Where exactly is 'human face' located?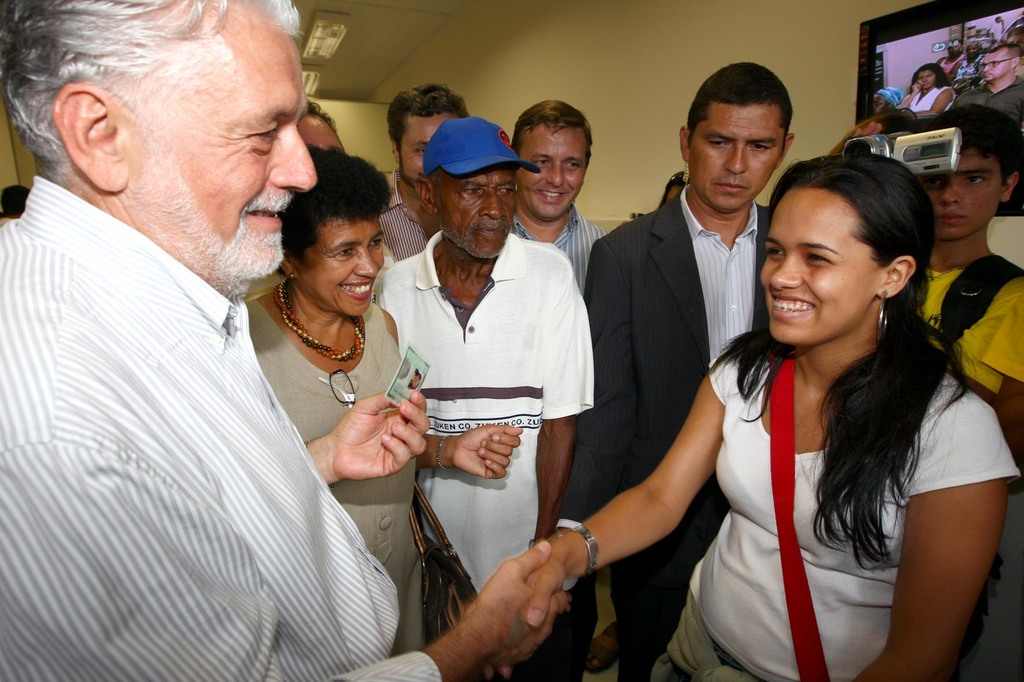
Its bounding box is x1=763 y1=187 x2=881 y2=344.
